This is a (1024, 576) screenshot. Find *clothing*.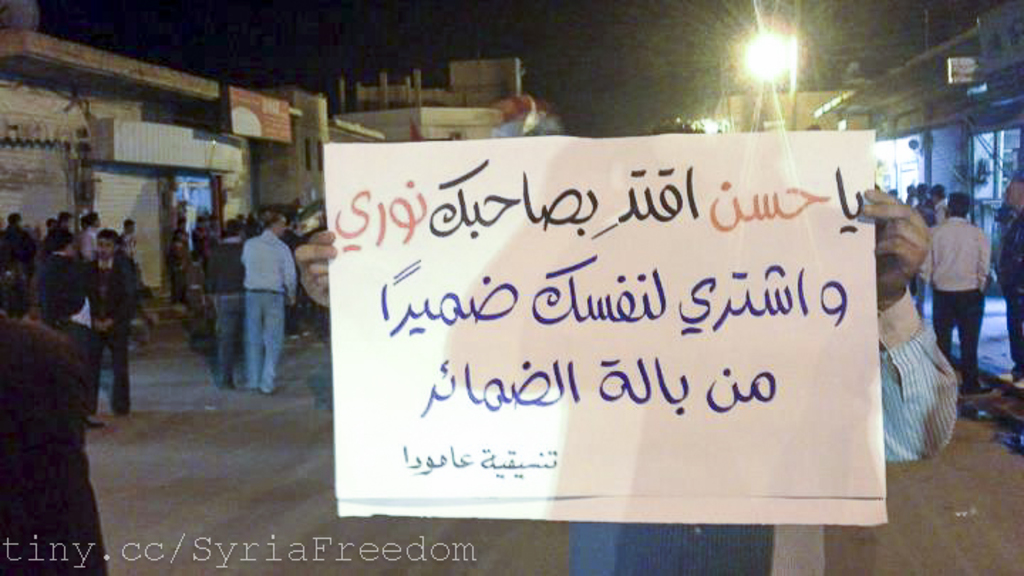
Bounding box: (left=860, top=276, right=963, bottom=461).
